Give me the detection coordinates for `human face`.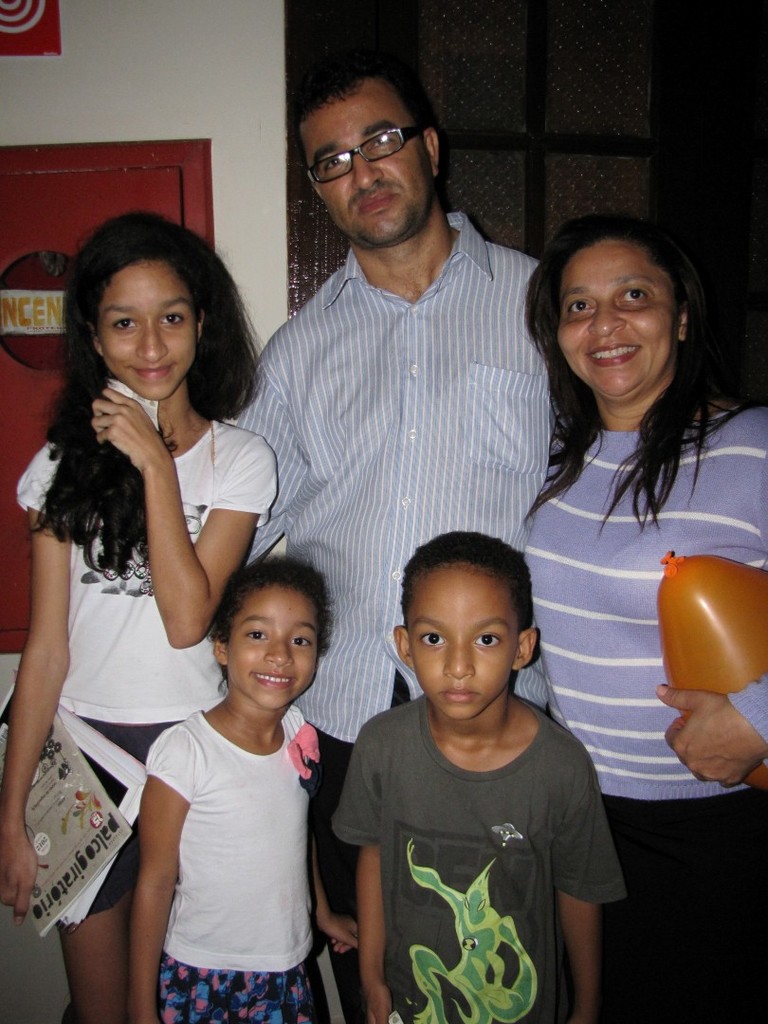
rect(558, 250, 675, 393).
